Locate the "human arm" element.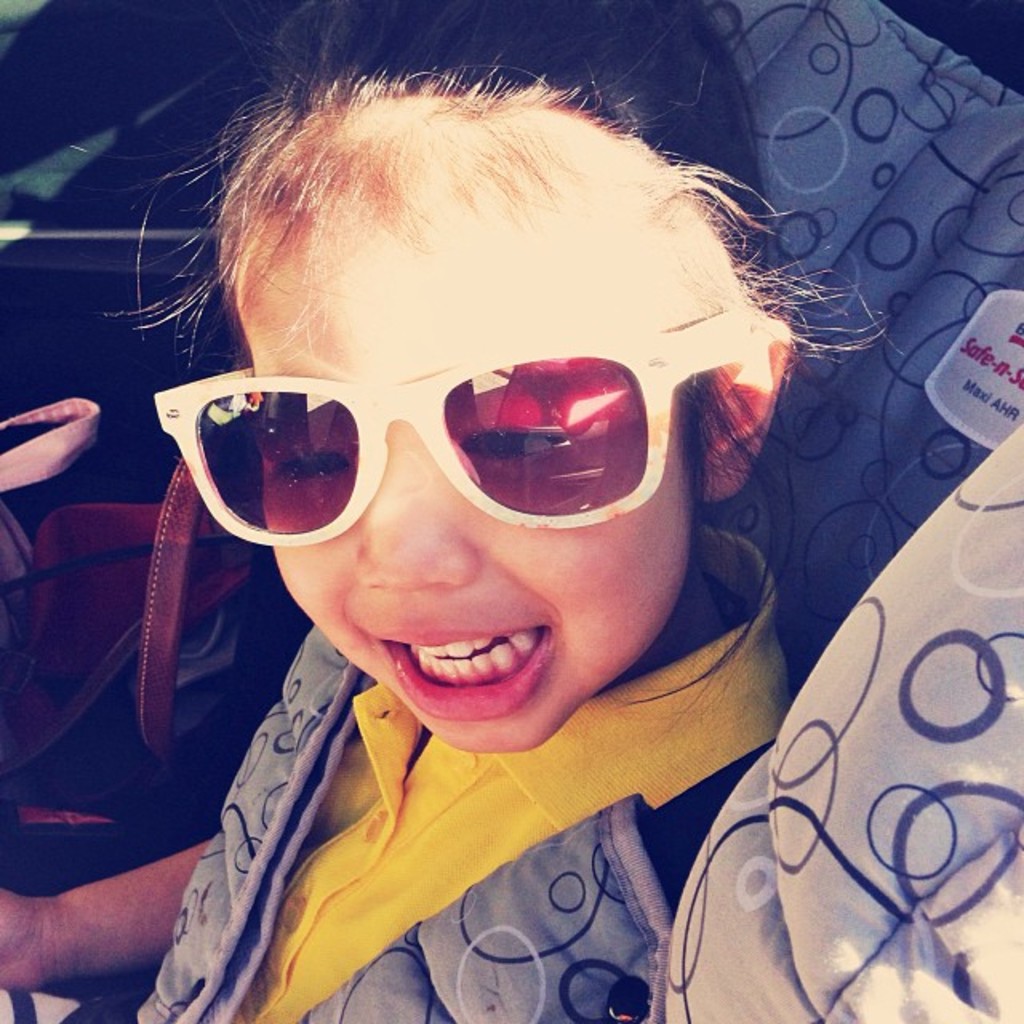
Element bbox: box=[0, 846, 219, 989].
